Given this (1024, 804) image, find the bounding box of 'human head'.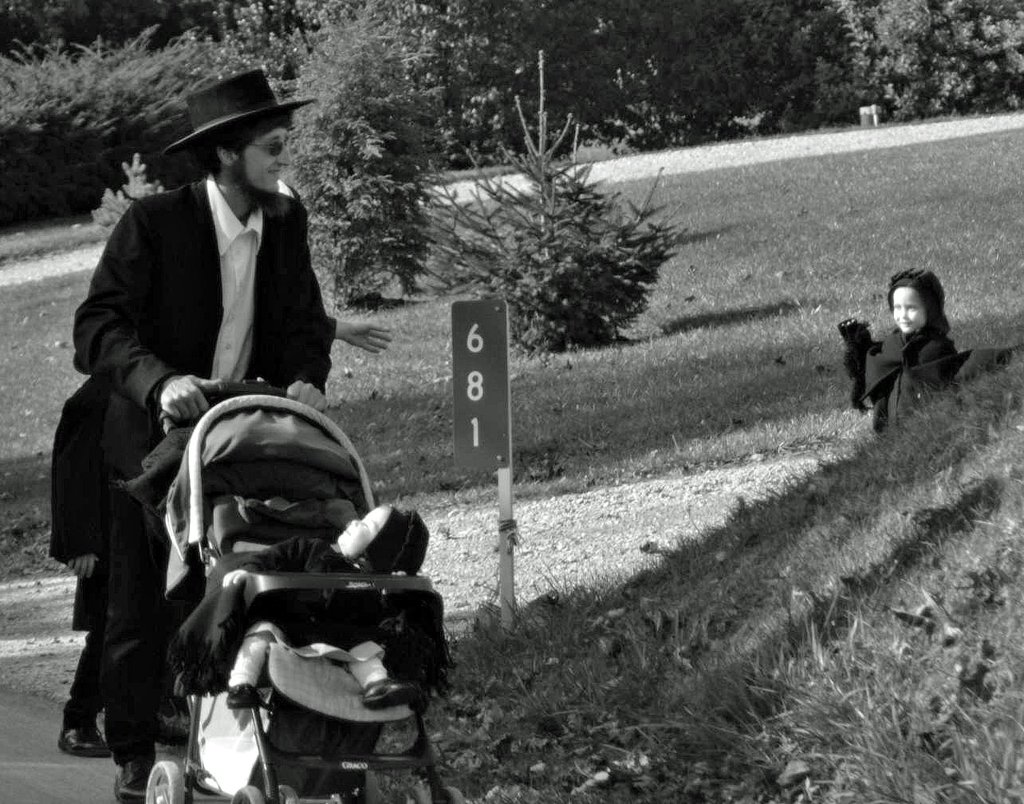
x1=884, y1=266, x2=943, y2=331.
